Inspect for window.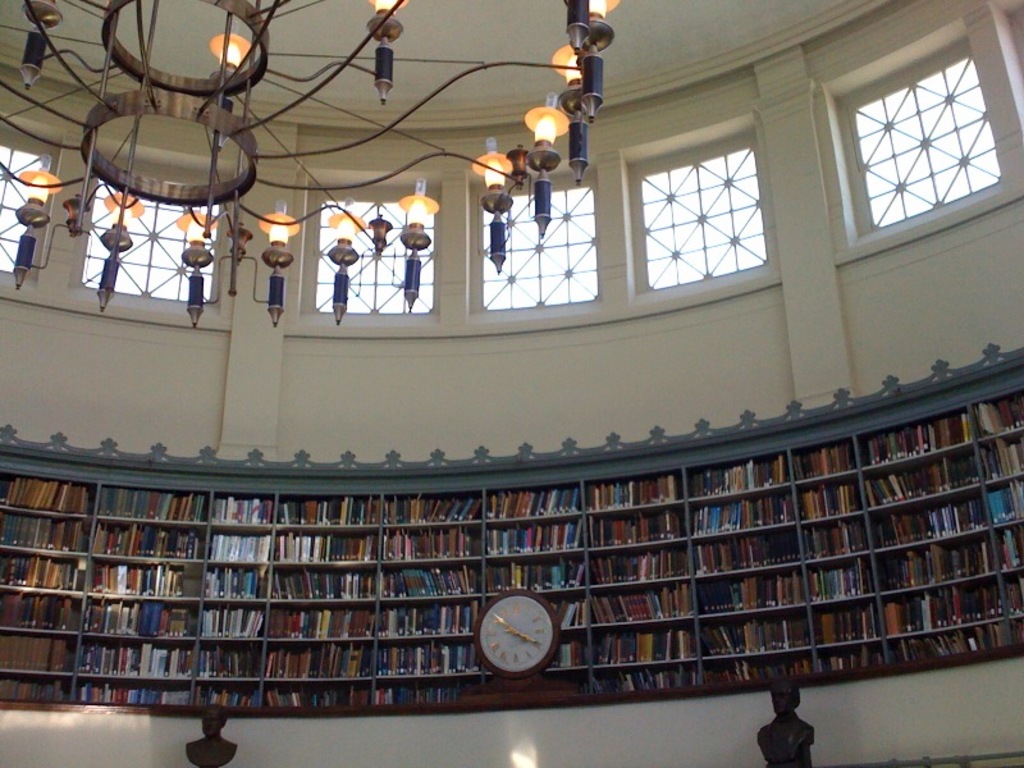
Inspection: detection(472, 186, 611, 319).
